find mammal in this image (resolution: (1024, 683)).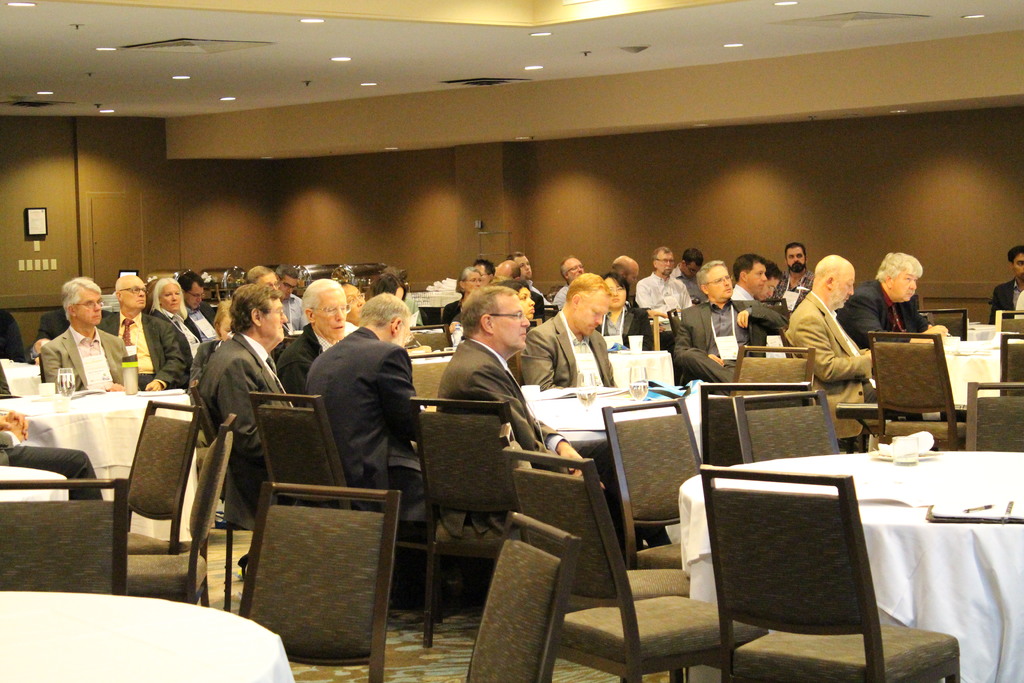
bbox=[444, 263, 483, 331].
